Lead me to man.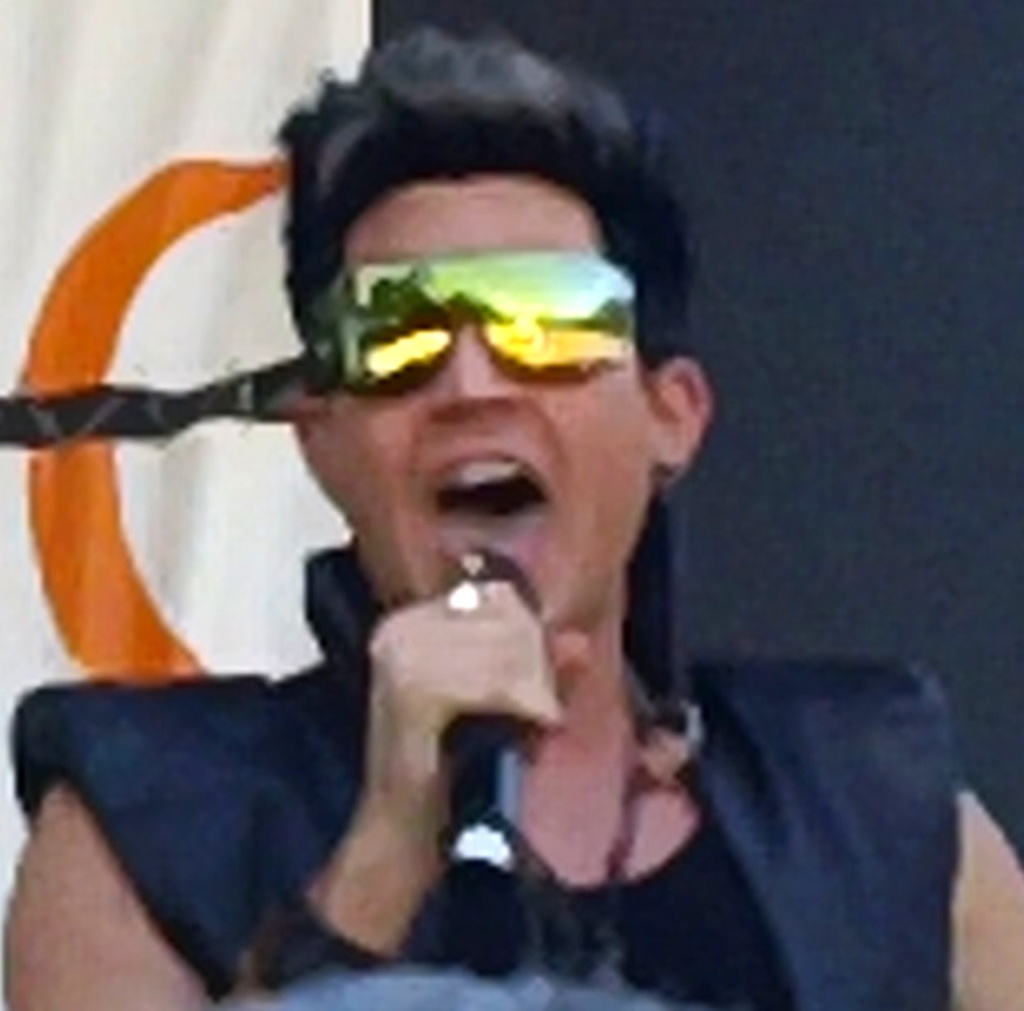
Lead to 0,51,899,1004.
